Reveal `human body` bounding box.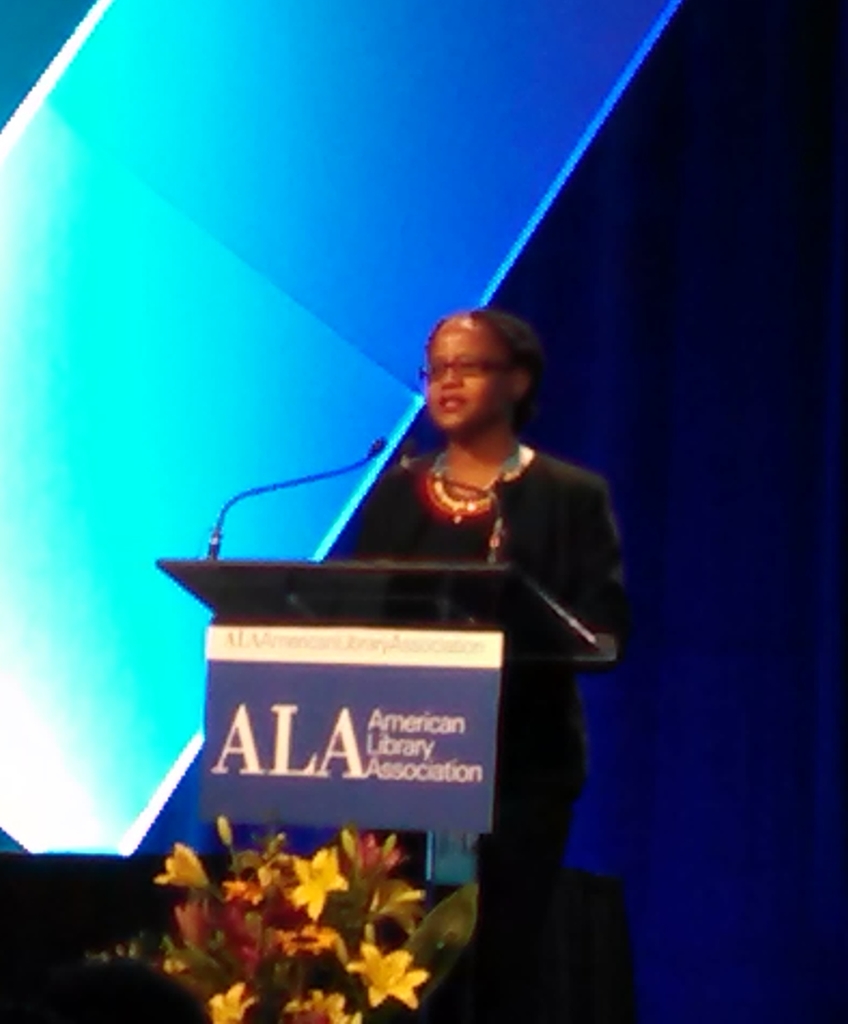
Revealed: 355:300:625:1016.
